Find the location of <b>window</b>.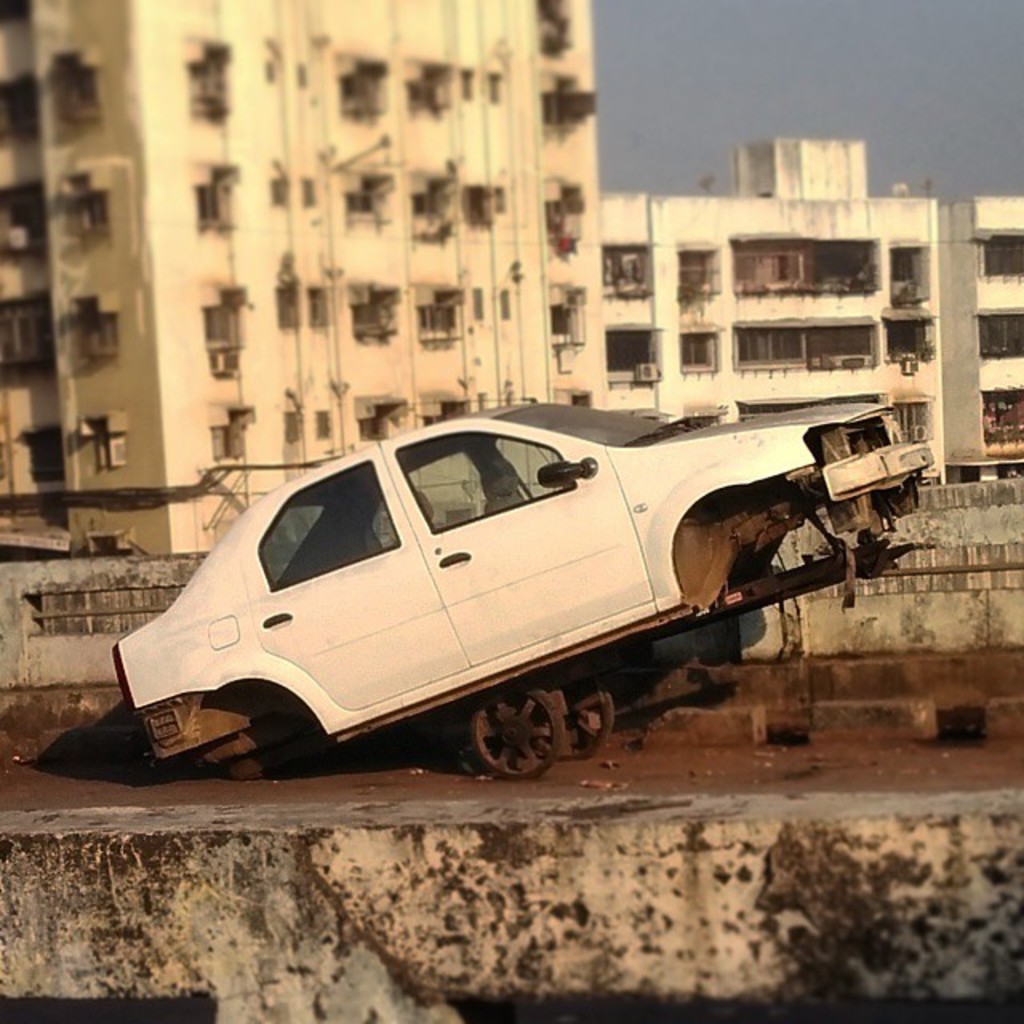
Location: region(69, 298, 117, 357).
